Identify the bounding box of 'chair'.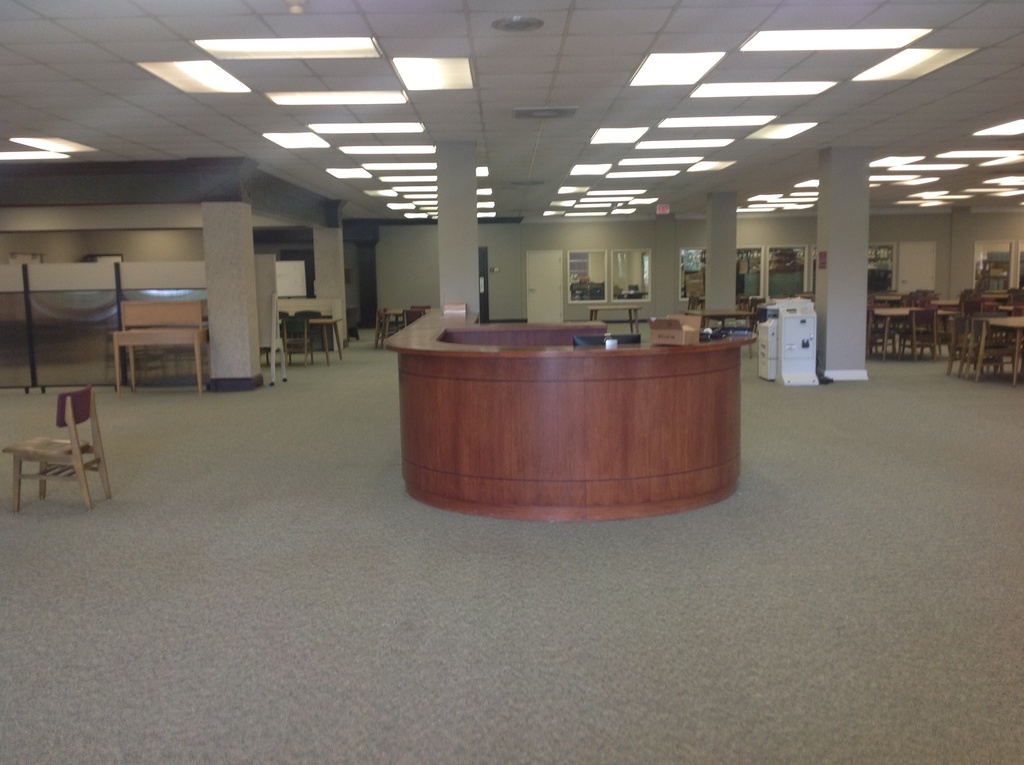
(278,316,316,371).
